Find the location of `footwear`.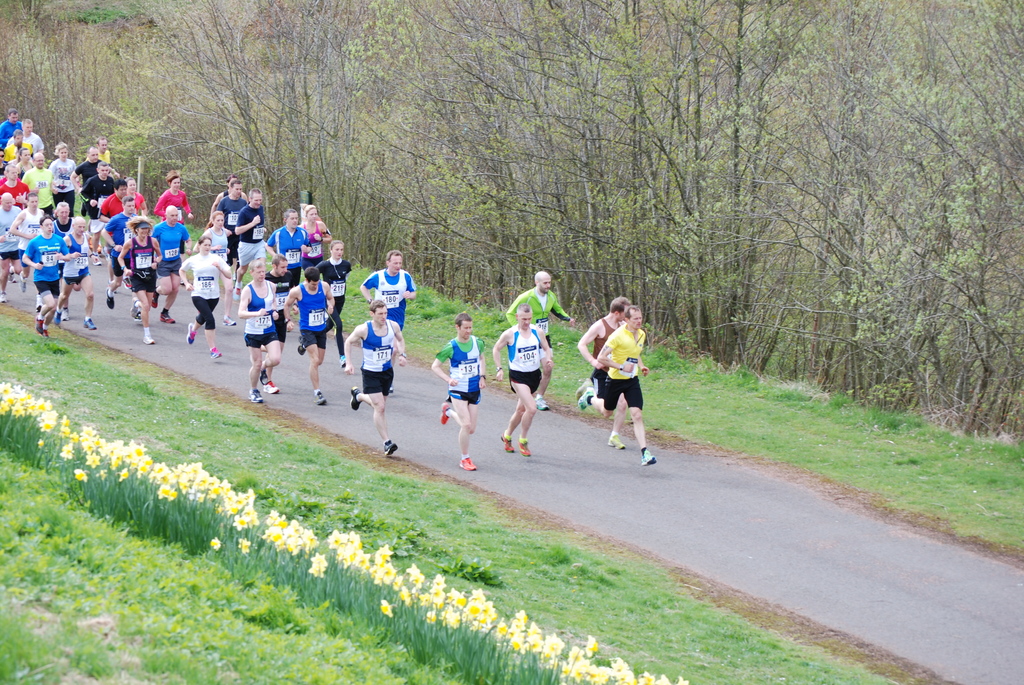
Location: {"x1": 221, "y1": 313, "x2": 235, "y2": 327}.
